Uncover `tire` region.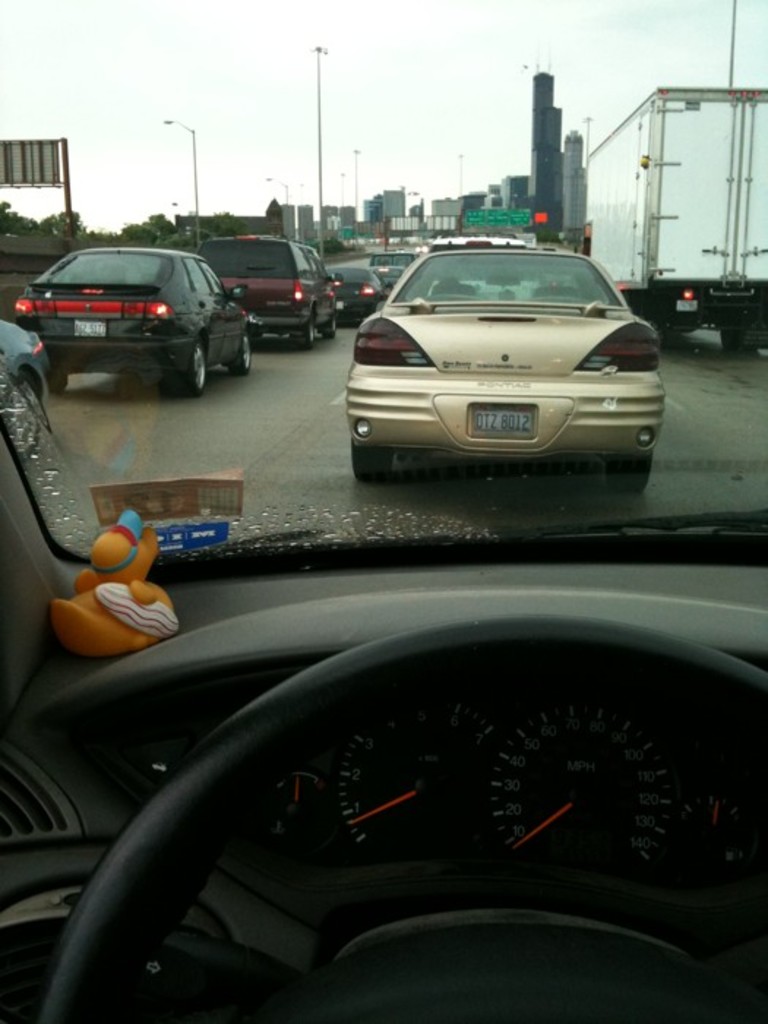
Uncovered: Rect(170, 339, 208, 401).
